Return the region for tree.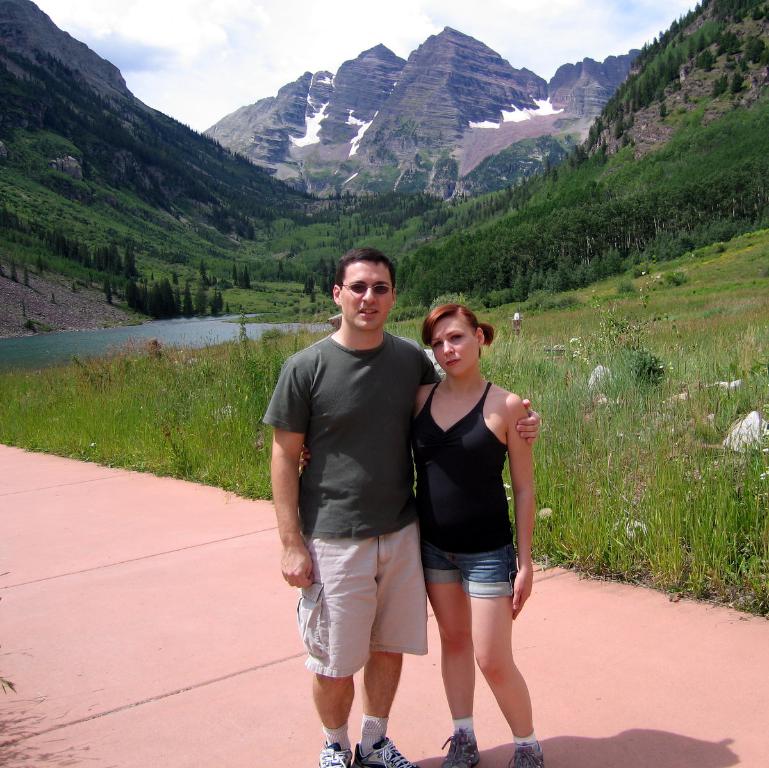
<bbox>229, 263, 240, 289</bbox>.
